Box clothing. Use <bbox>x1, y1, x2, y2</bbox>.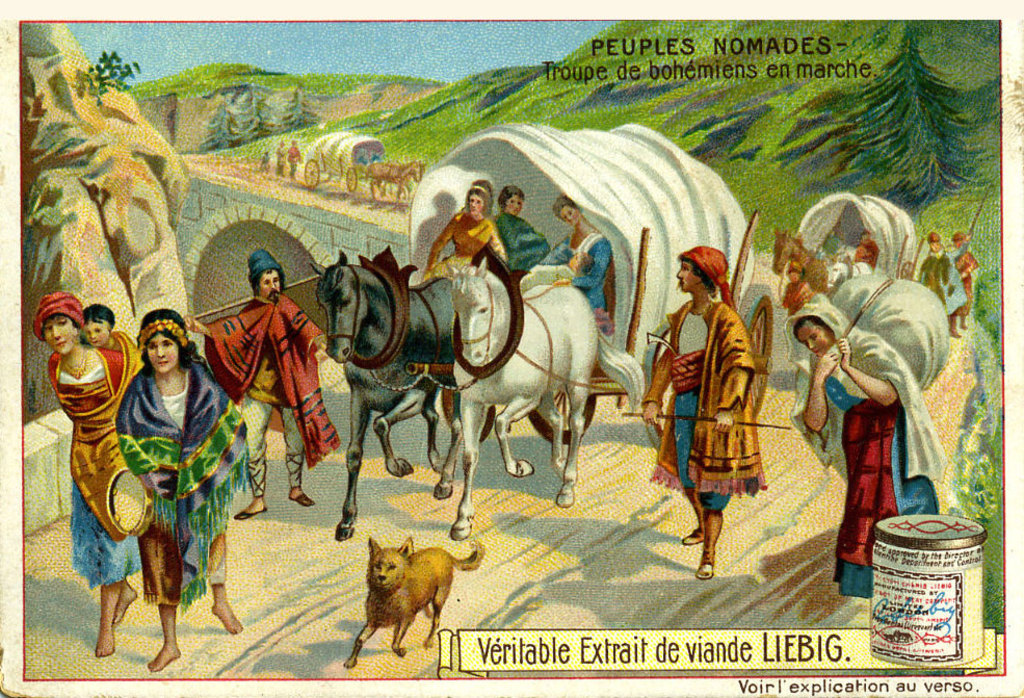
<bbox>417, 212, 510, 281</bbox>.
